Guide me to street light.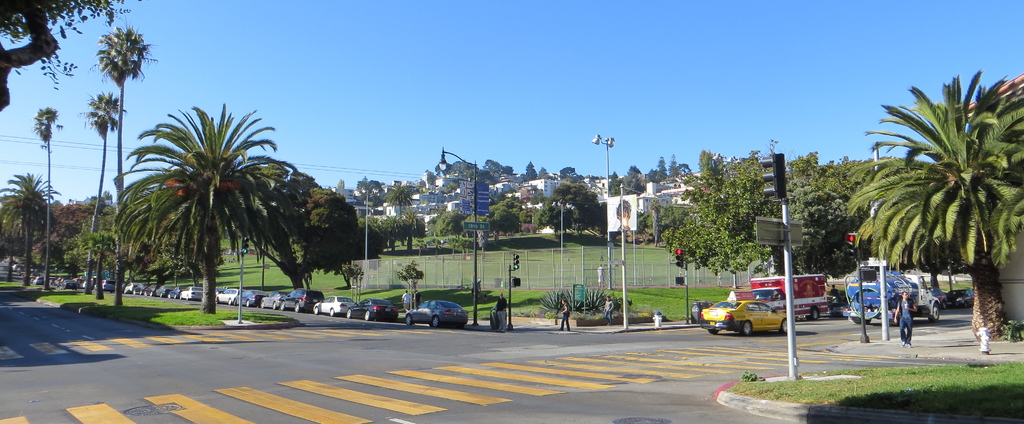
Guidance: 592 132 625 329.
